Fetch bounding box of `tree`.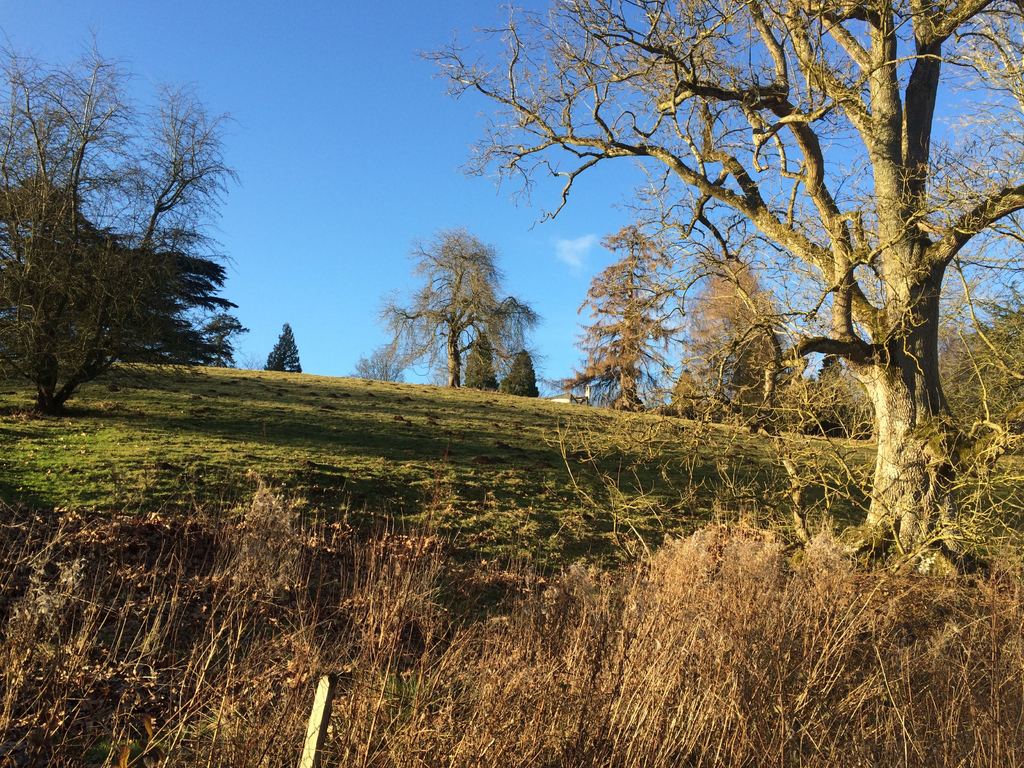
Bbox: {"x1": 465, "y1": 330, "x2": 504, "y2": 395}.
